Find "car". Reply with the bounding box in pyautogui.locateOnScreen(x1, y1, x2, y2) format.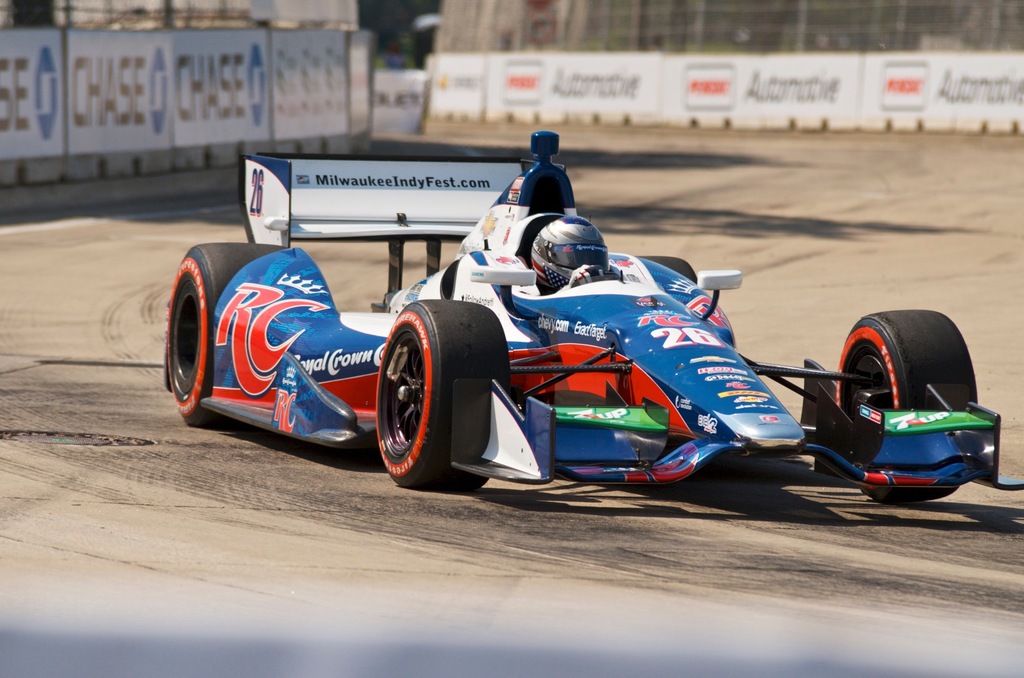
pyautogui.locateOnScreen(166, 132, 1023, 494).
